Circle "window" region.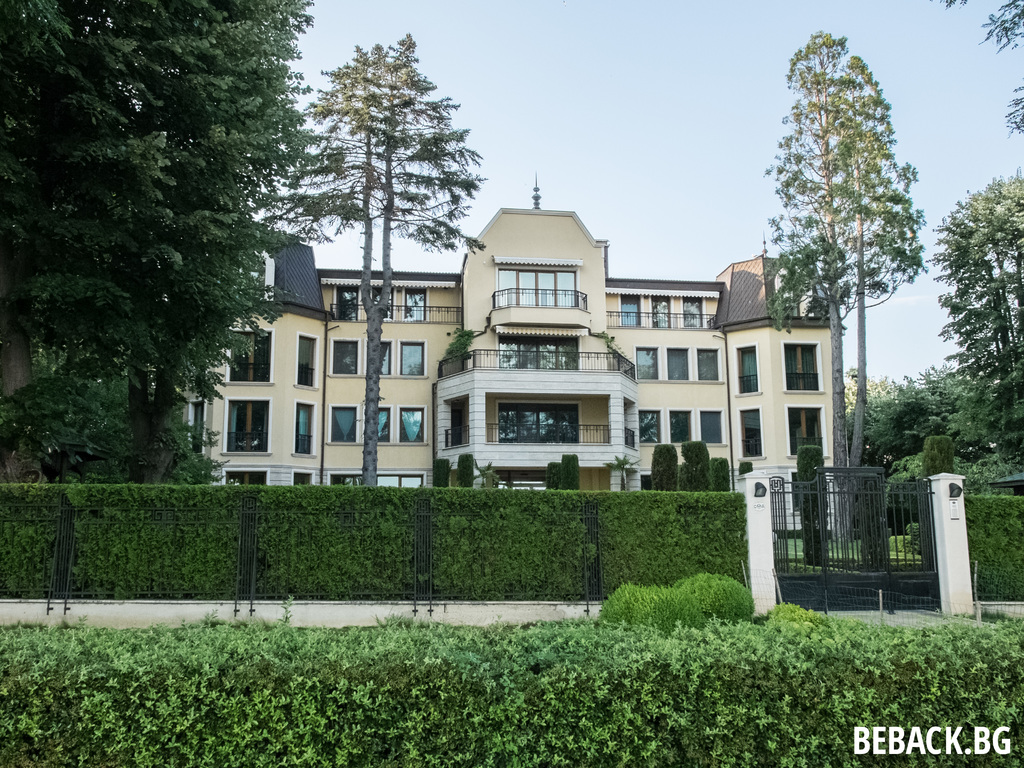
Region: 295,333,316,392.
